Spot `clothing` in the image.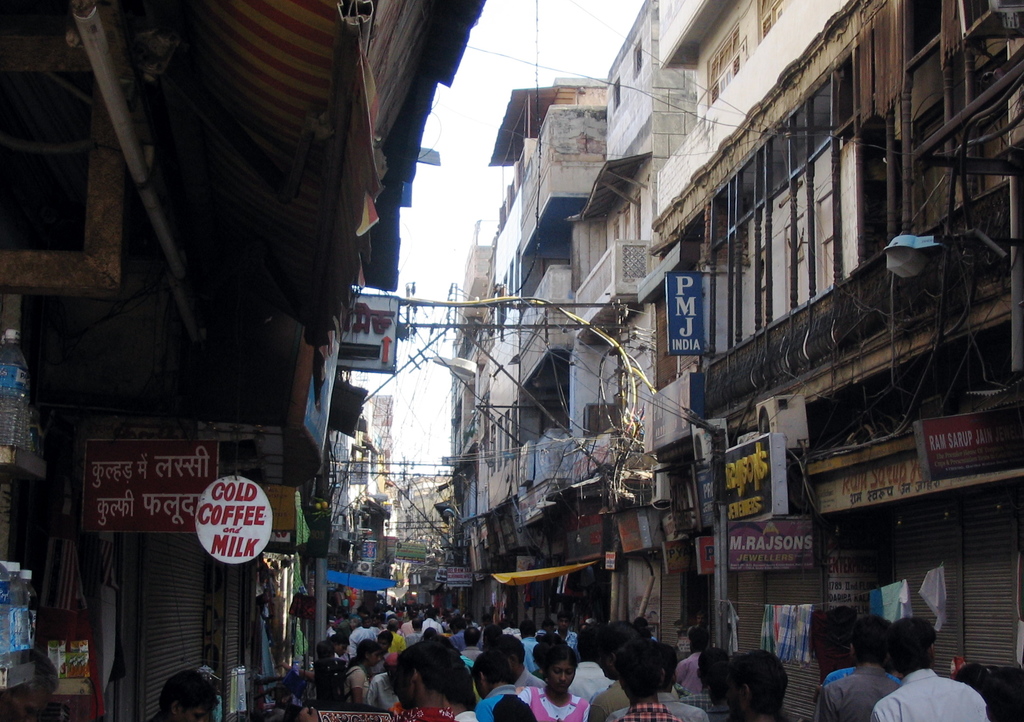
`clothing` found at locate(811, 660, 899, 721).
